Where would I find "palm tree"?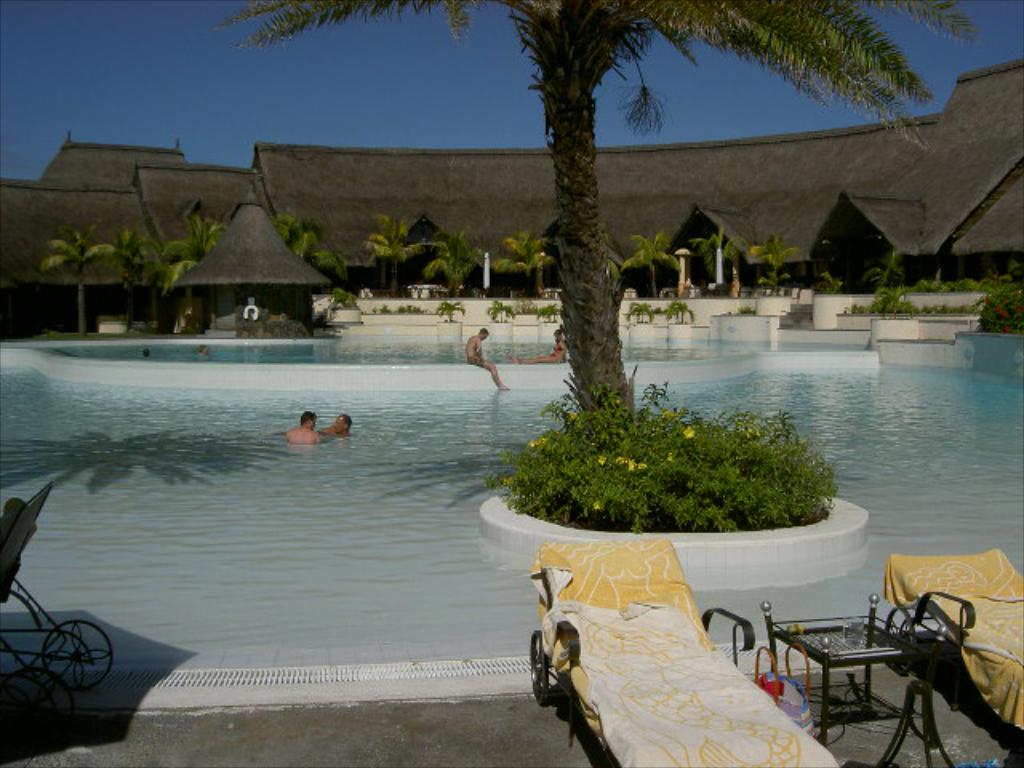
At 358/214/443/291.
